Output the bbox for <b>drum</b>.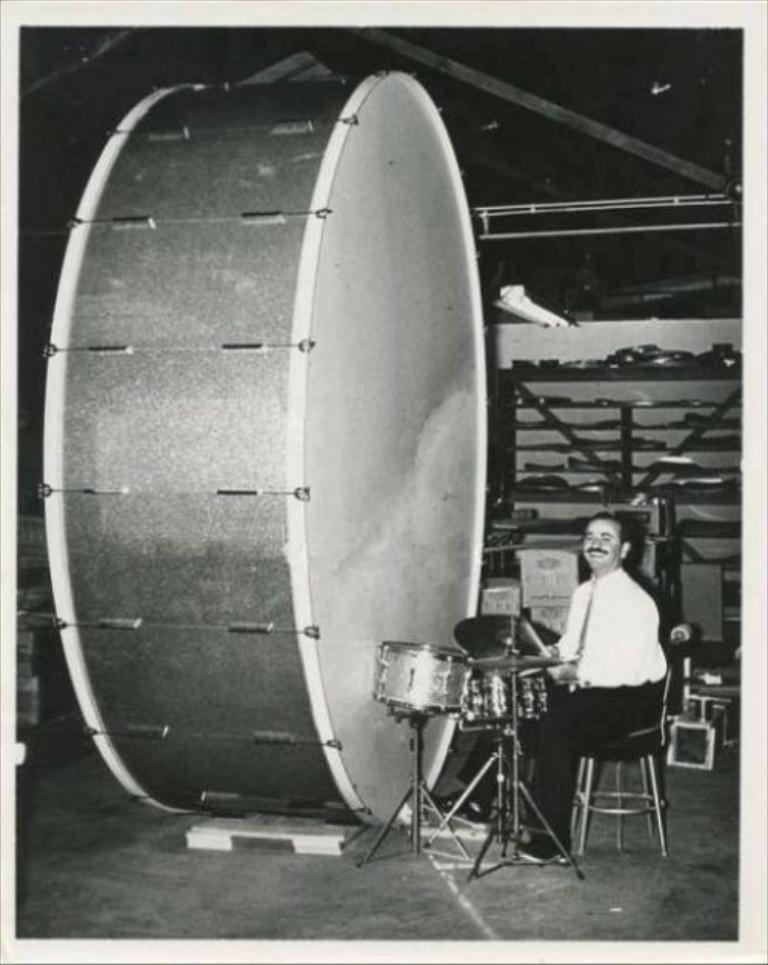
<region>17, 26, 623, 896</region>.
